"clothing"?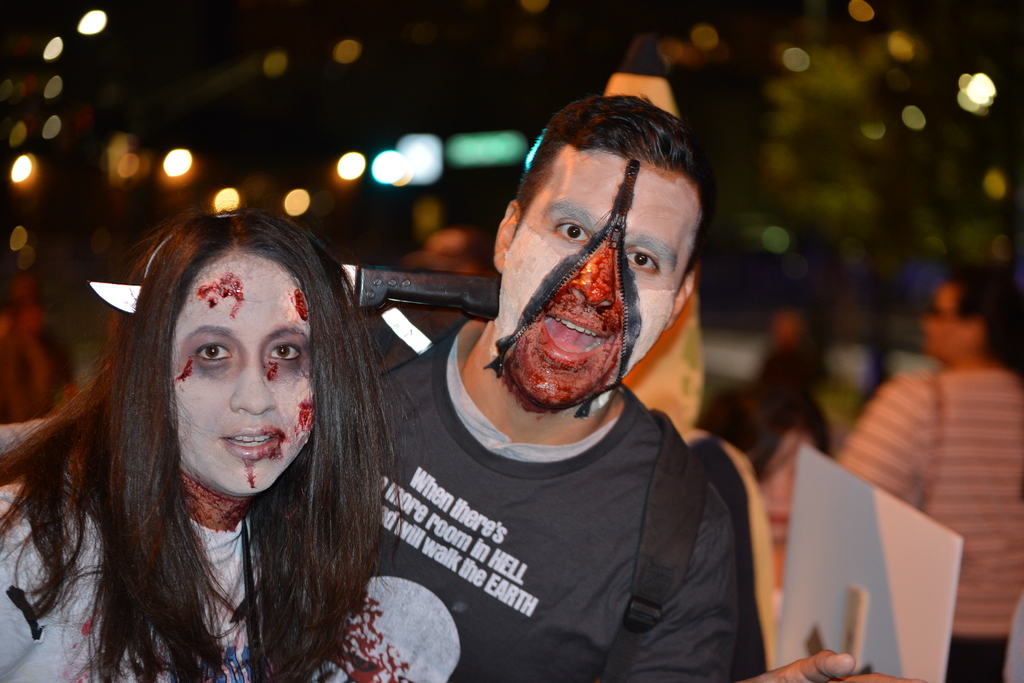
(left=687, top=431, right=765, bottom=680)
